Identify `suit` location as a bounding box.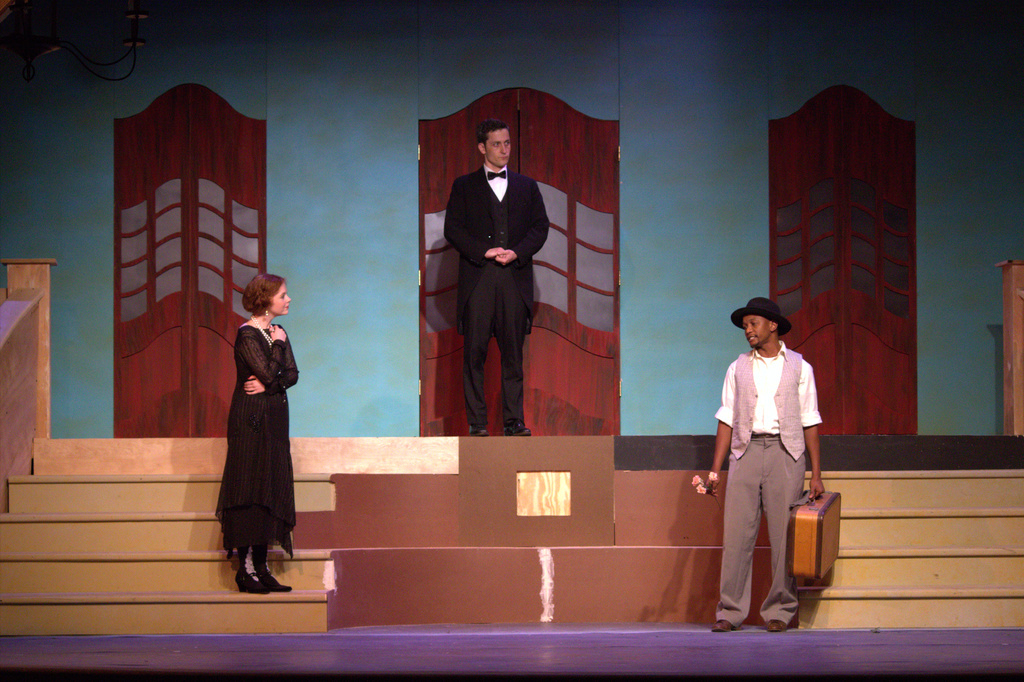
box=[433, 128, 559, 442].
